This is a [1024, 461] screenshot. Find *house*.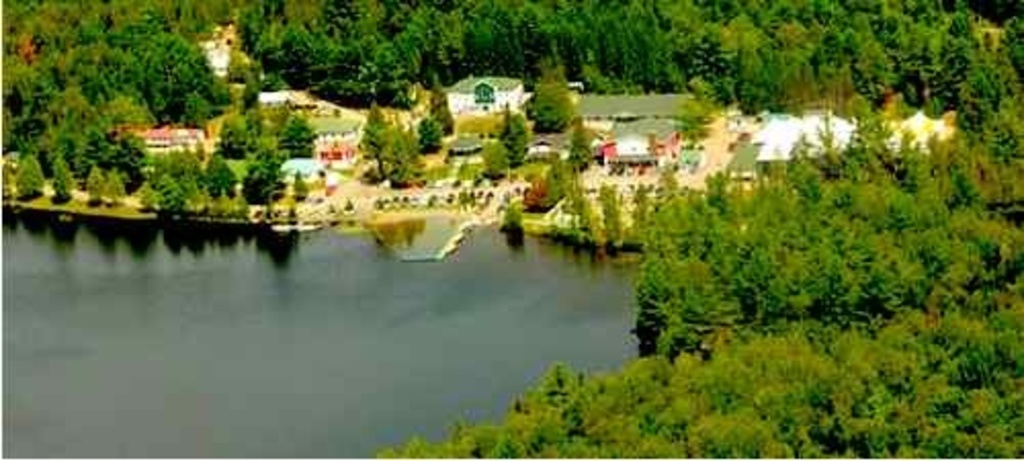
Bounding box: Rect(432, 139, 492, 164).
